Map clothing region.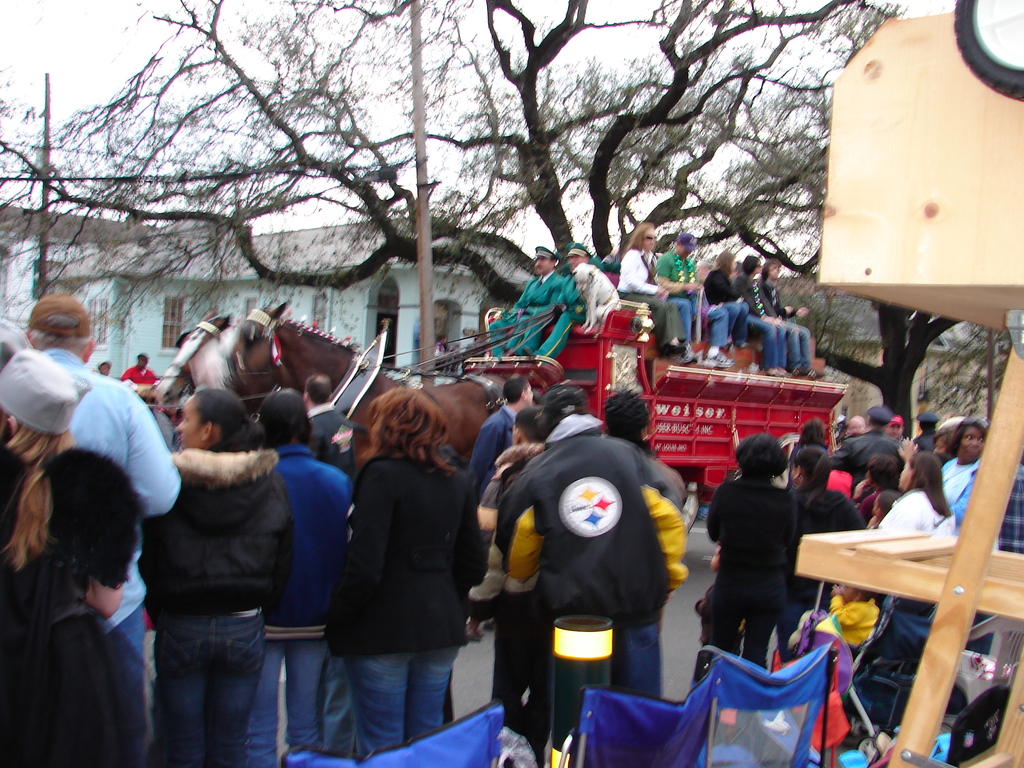
Mapped to <region>257, 458, 346, 755</region>.
